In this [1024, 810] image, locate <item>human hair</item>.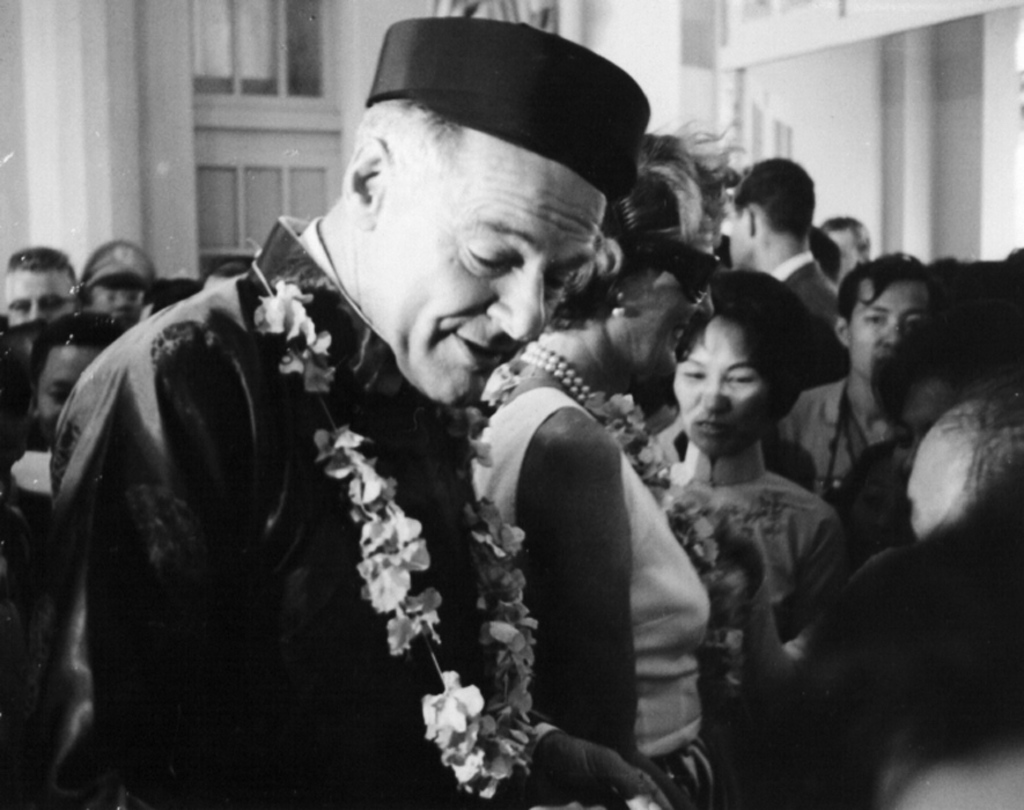
Bounding box: 822:213:871:244.
